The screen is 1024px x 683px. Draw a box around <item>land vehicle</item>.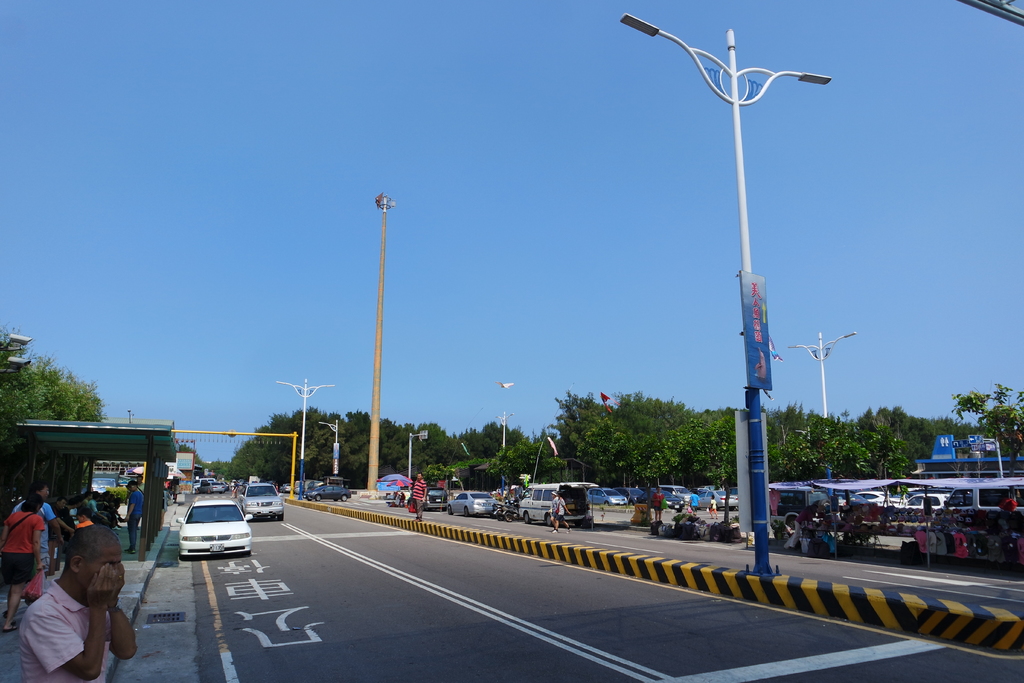
pyautogui.locateOnScreen(492, 495, 524, 523).
